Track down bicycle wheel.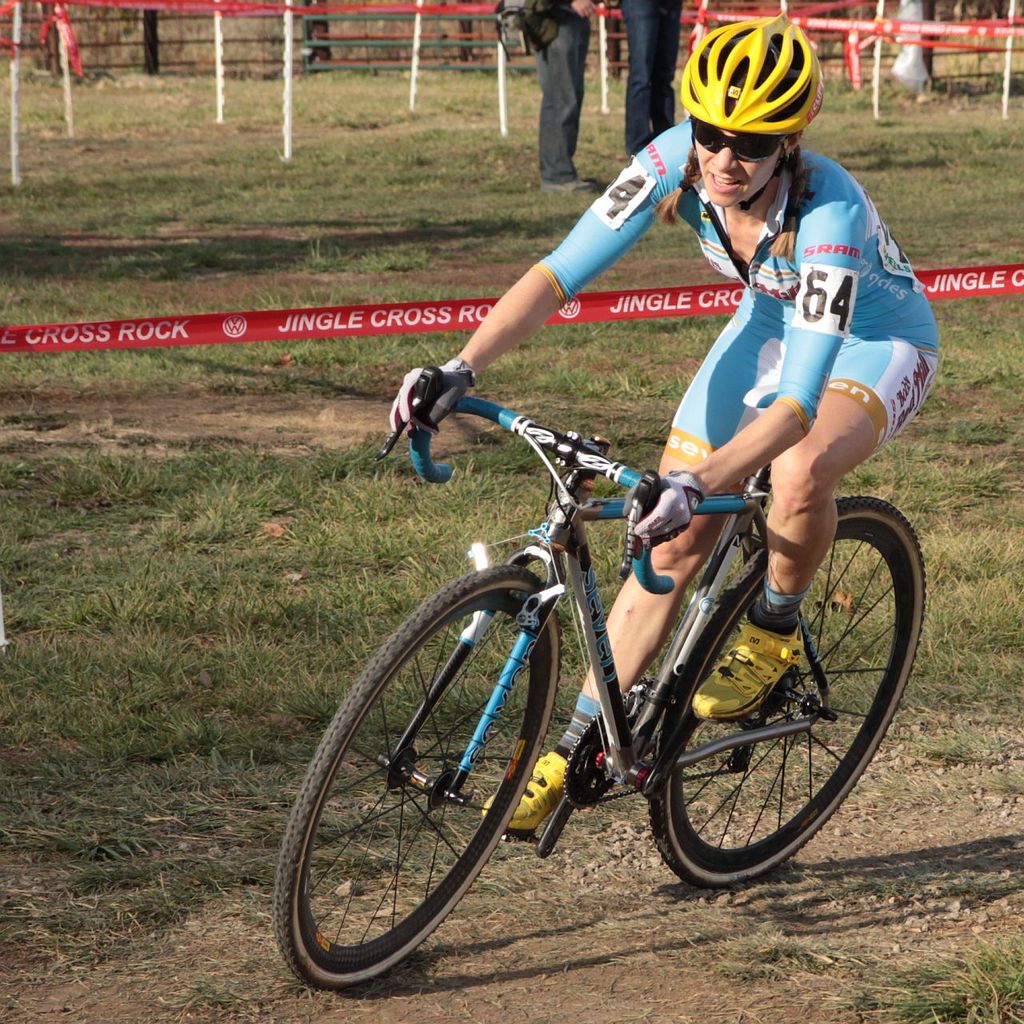
Tracked to x1=283, y1=579, x2=583, y2=993.
